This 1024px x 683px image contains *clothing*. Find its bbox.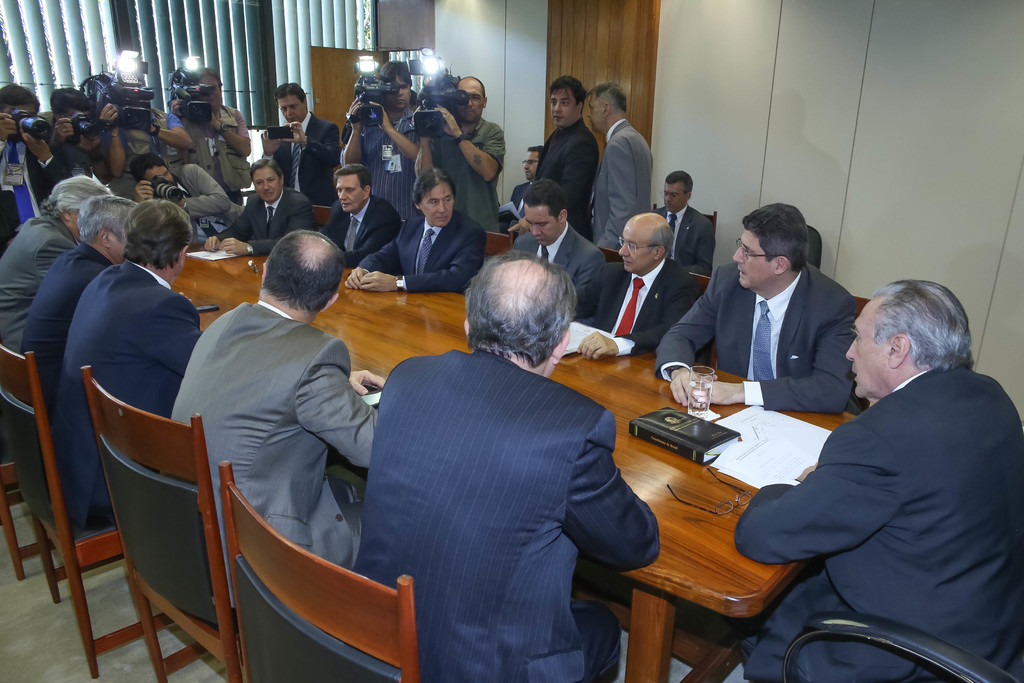
select_region(327, 192, 397, 272).
